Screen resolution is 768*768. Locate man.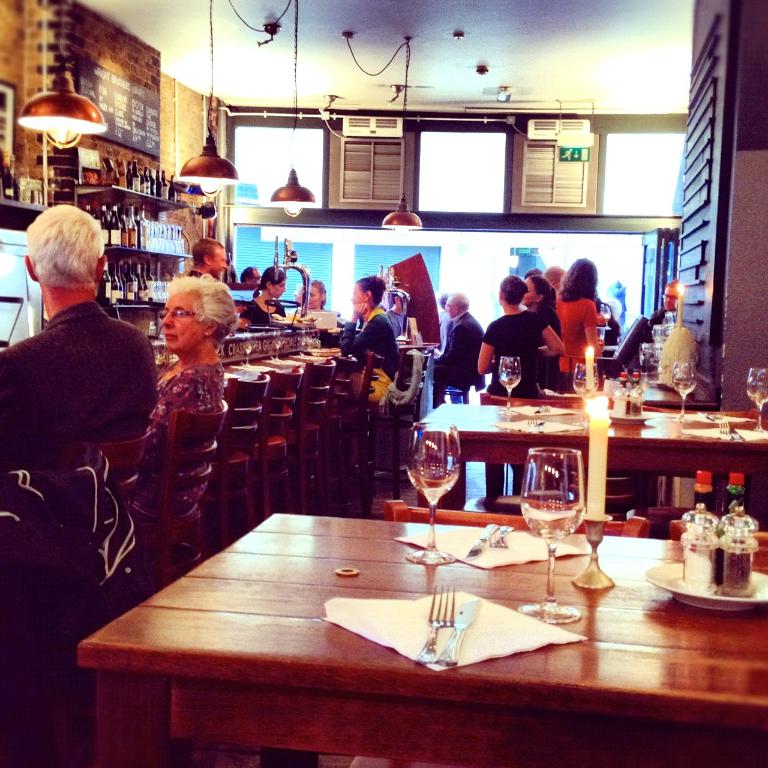
left=0, top=202, right=162, bottom=468.
